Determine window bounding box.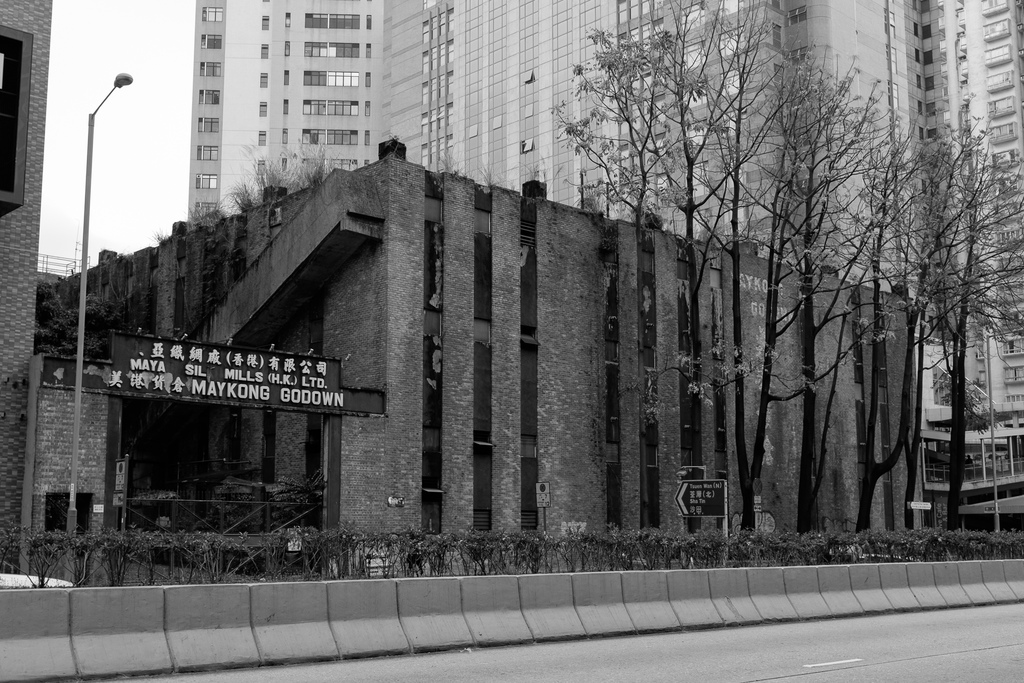
Determined: region(619, 130, 669, 175).
